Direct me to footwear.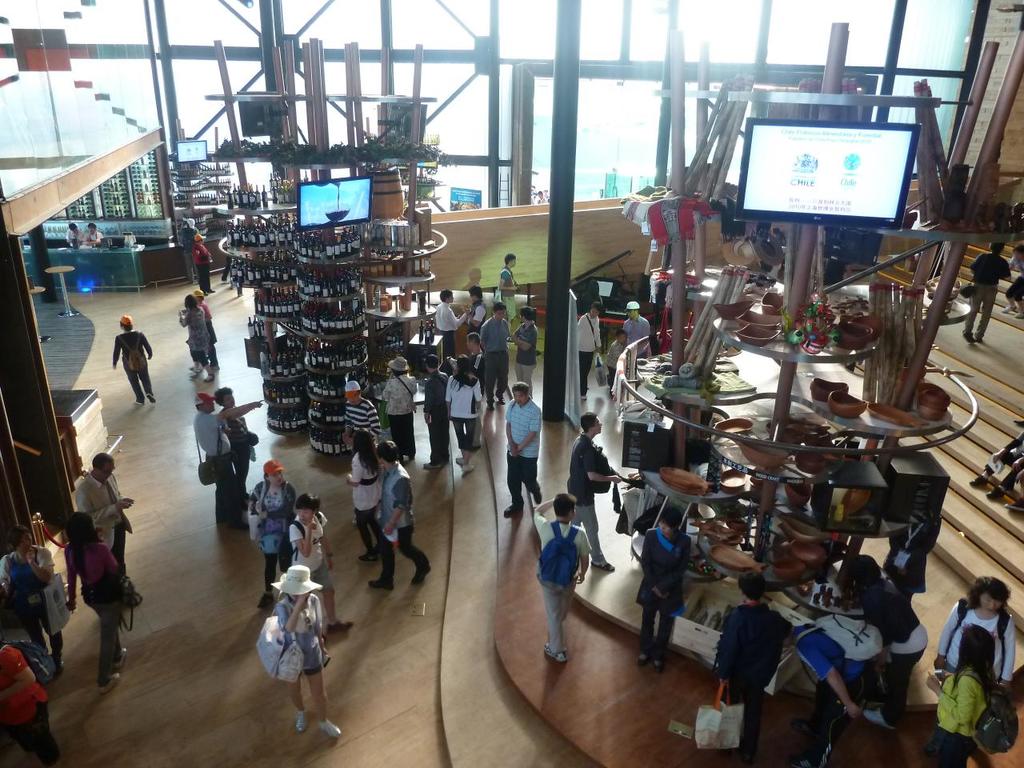
Direction: (182,362,194,380).
